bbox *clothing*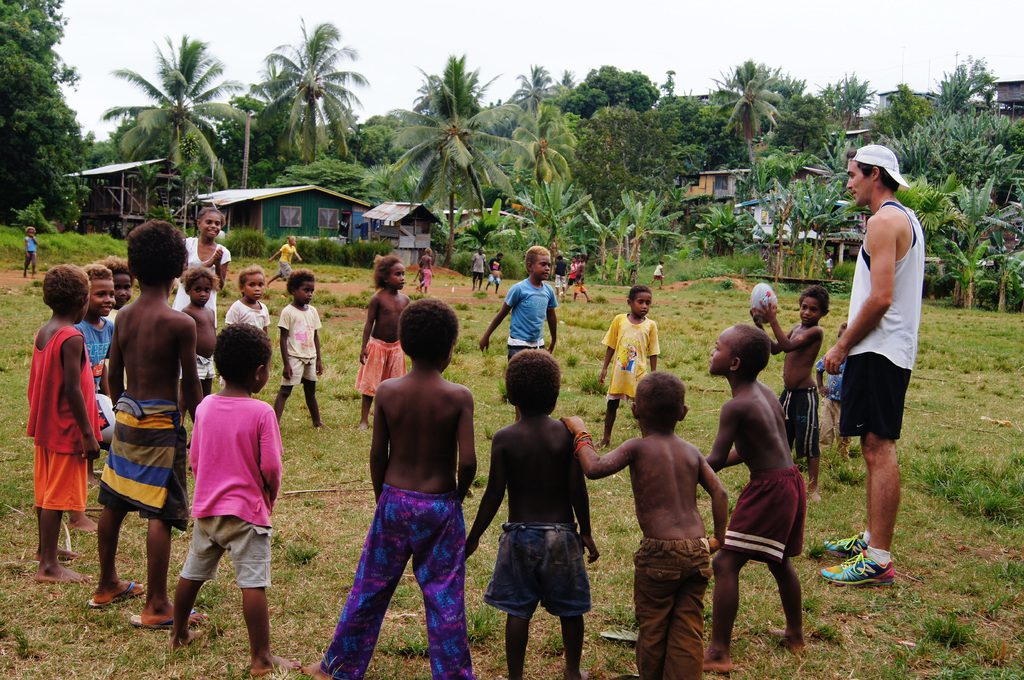
x1=331 y1=484 x2=470 y2=679
